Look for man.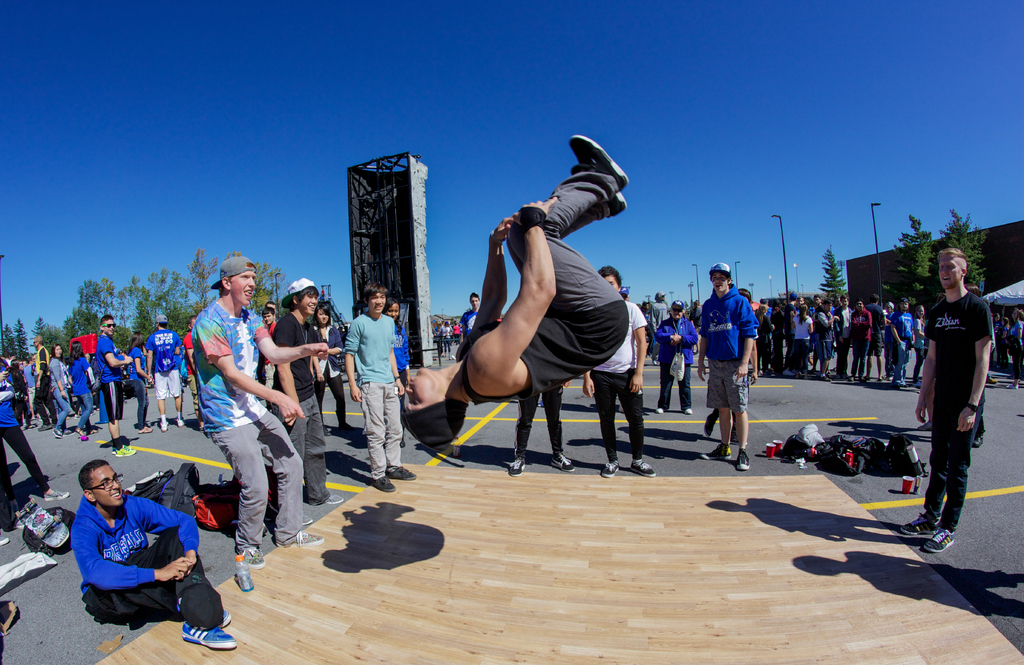
Found: <region>585, 264, 653, 484</region>.
